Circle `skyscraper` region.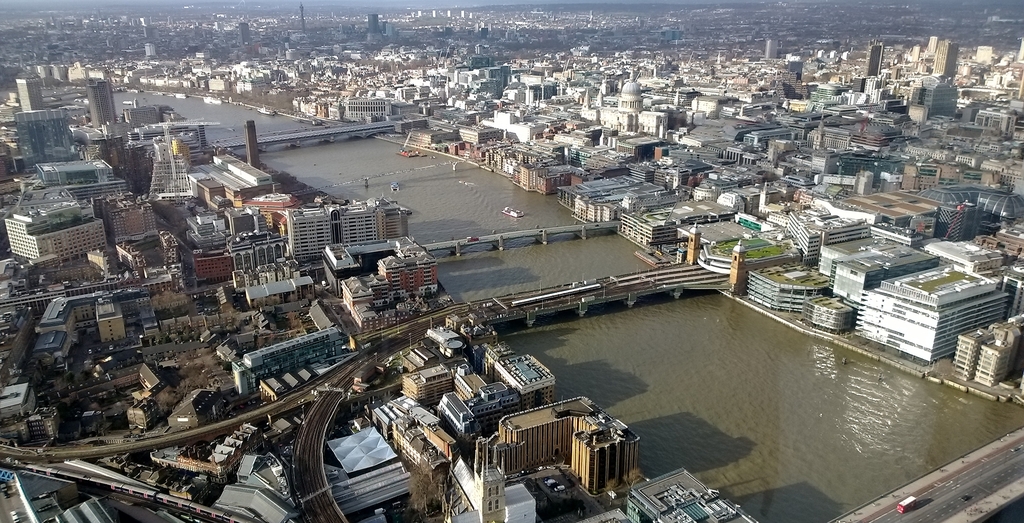
Region: {"left": 614, "top": 72, "right": 639, "bottom": 120}.
